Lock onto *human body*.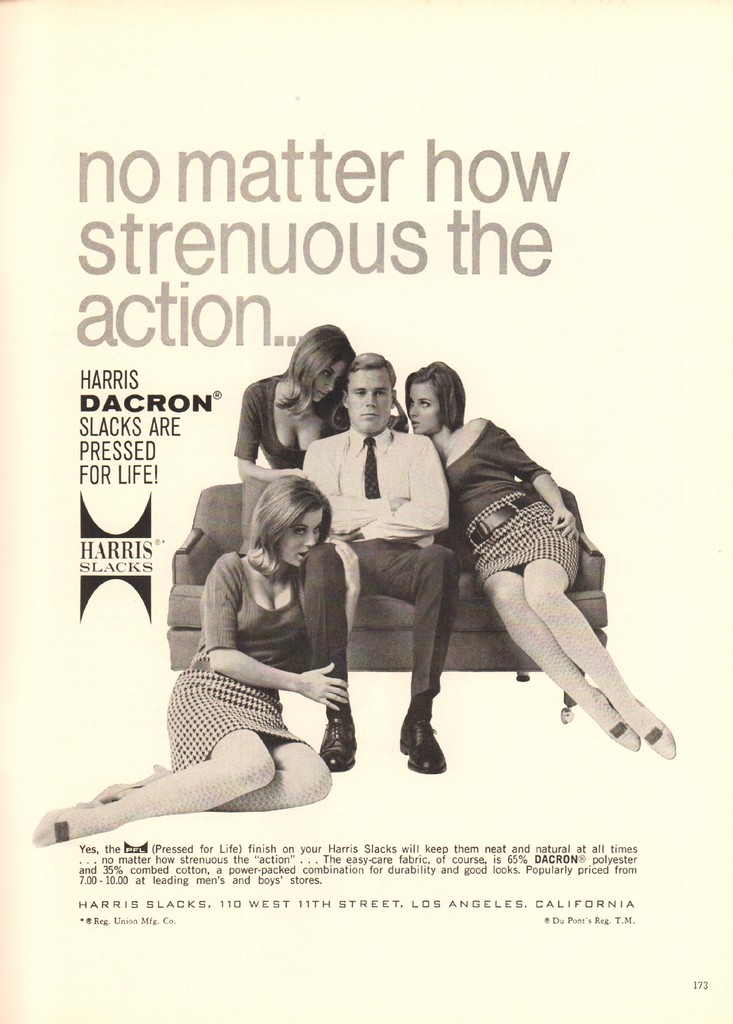
Locked: {"x1": 436, "y1": 412, "x2": 677, "y2": 755}.
